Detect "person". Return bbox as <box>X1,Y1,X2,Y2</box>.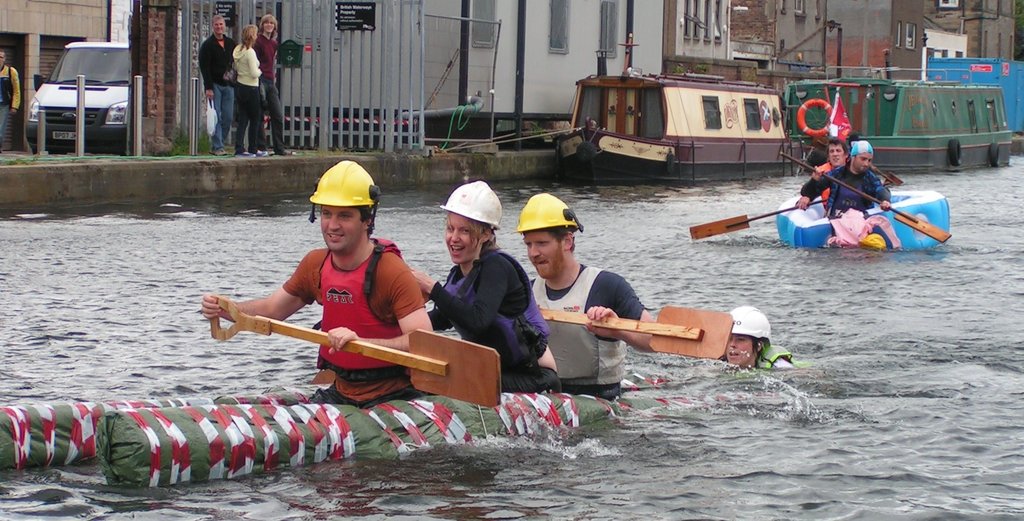
<box>413,210,559,391</box>.
